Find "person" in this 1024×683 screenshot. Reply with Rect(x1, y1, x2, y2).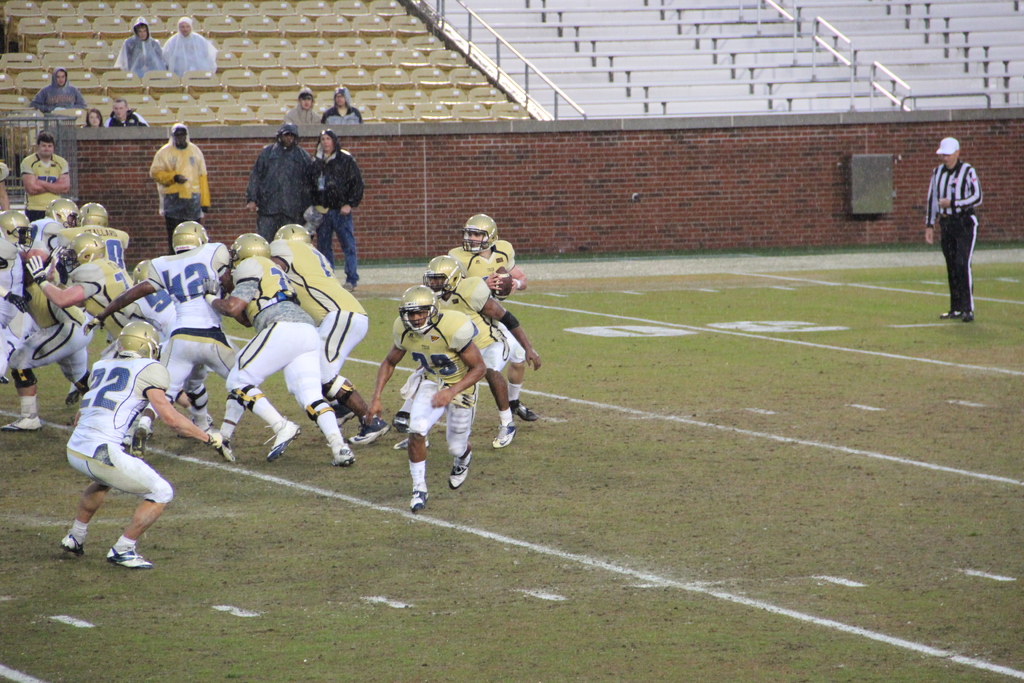
Rect(27, 230, 152, 345).
